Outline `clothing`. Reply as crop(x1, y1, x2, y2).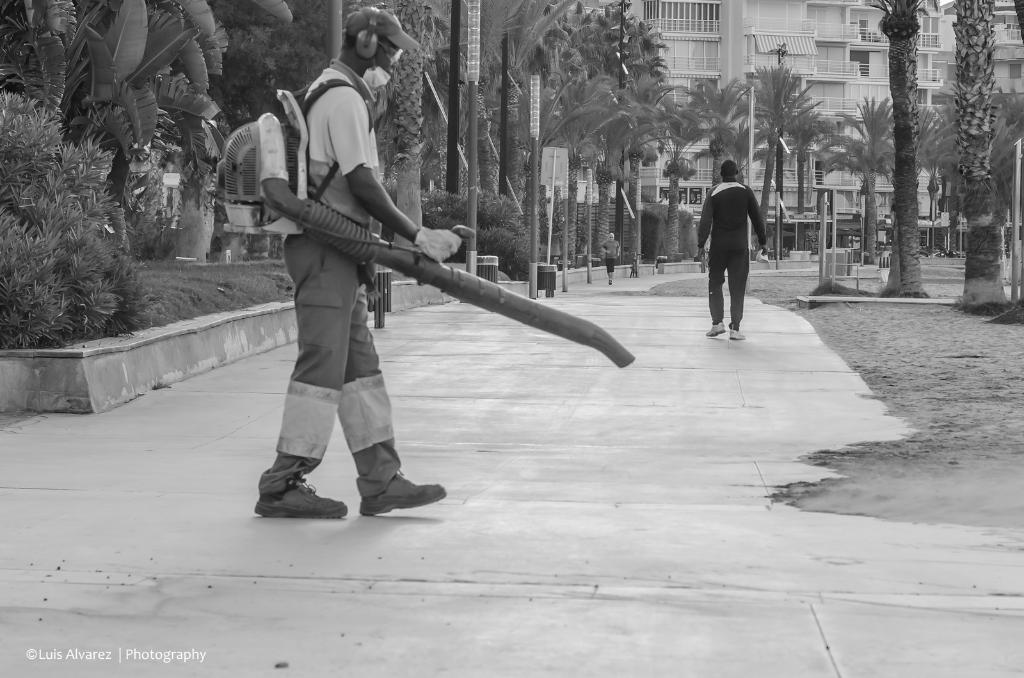
crop(694, 178, 771, 321).
